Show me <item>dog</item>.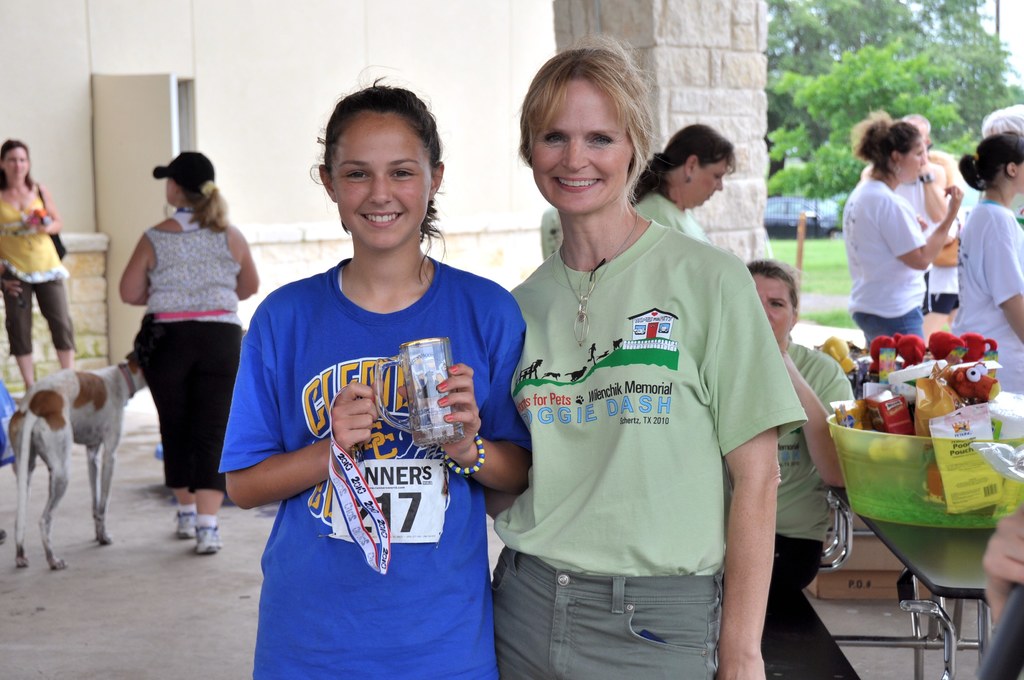
<item>dog</item> is here: bbox(8, 352, 145, 571).
